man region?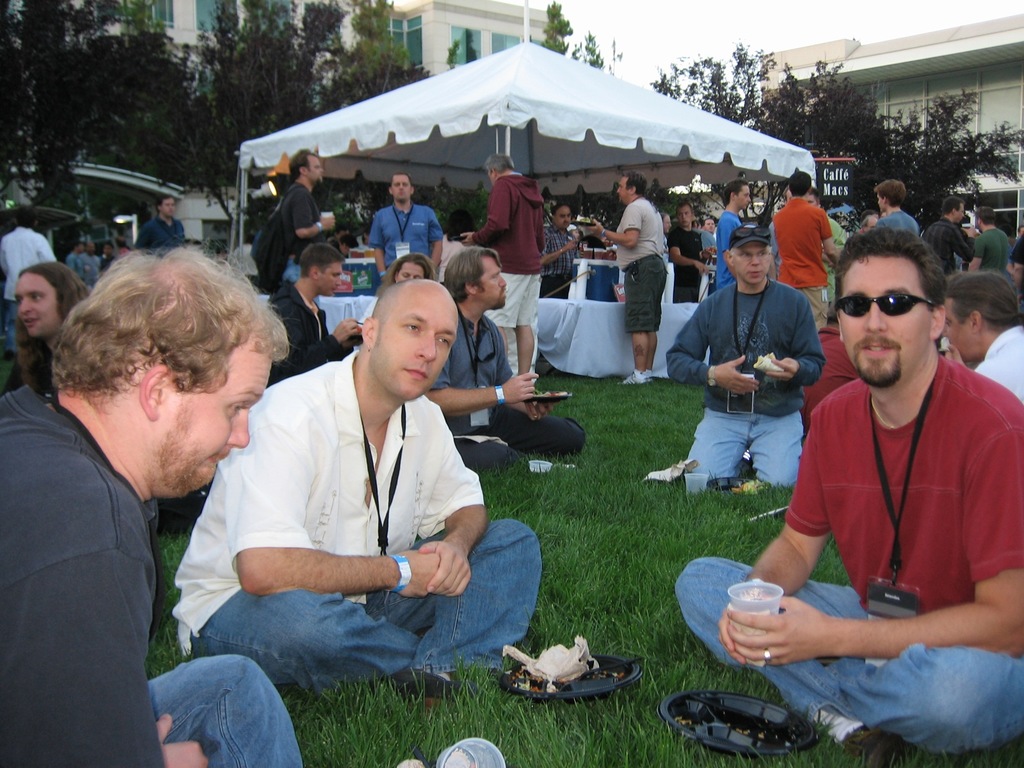
(799,298,859,451)
